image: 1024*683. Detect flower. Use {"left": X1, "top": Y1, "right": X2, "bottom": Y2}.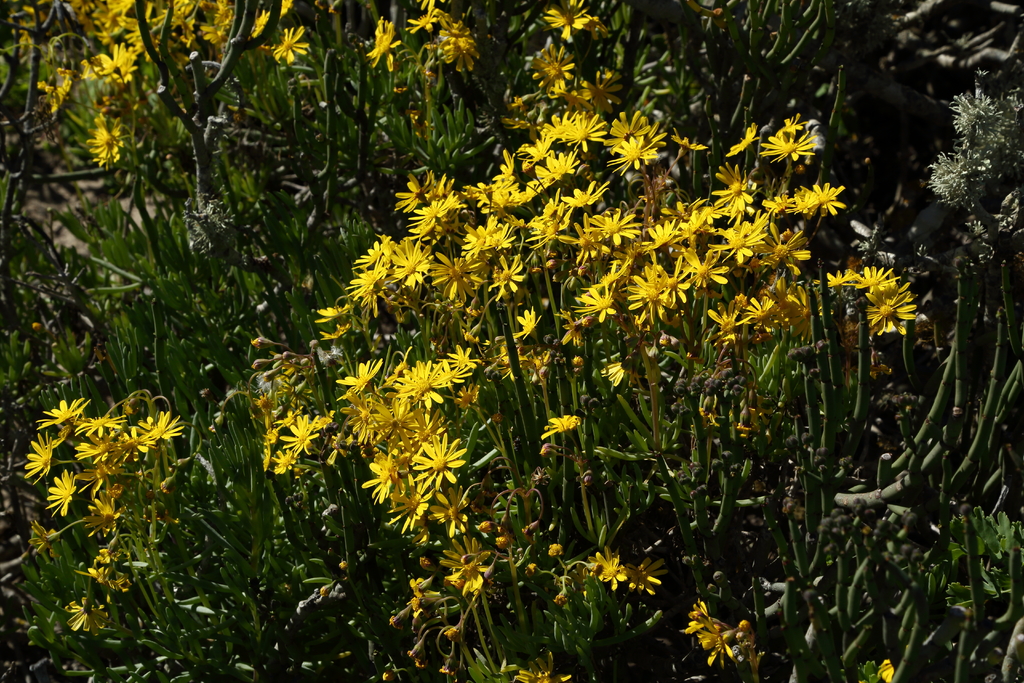
{"left": 80, "top": 413, "right": 120, "bottom": 437}.
